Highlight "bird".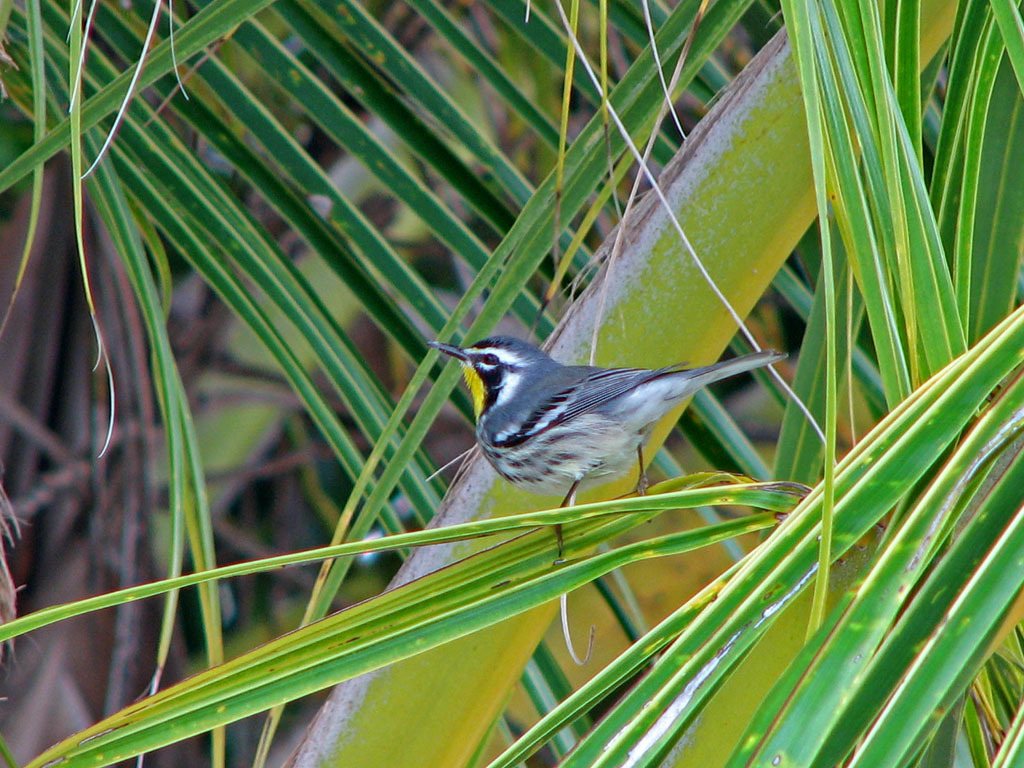
Highlighted region: BBox(404, 323, 734, 525).
